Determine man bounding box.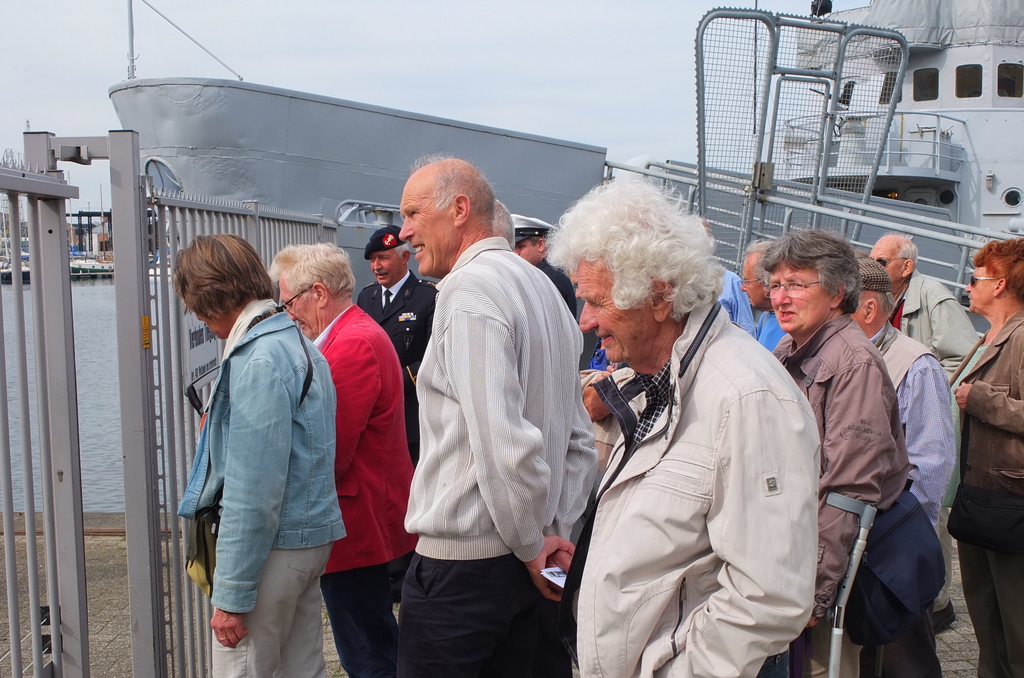
Determined: box=[717, 270, 756, 342].
